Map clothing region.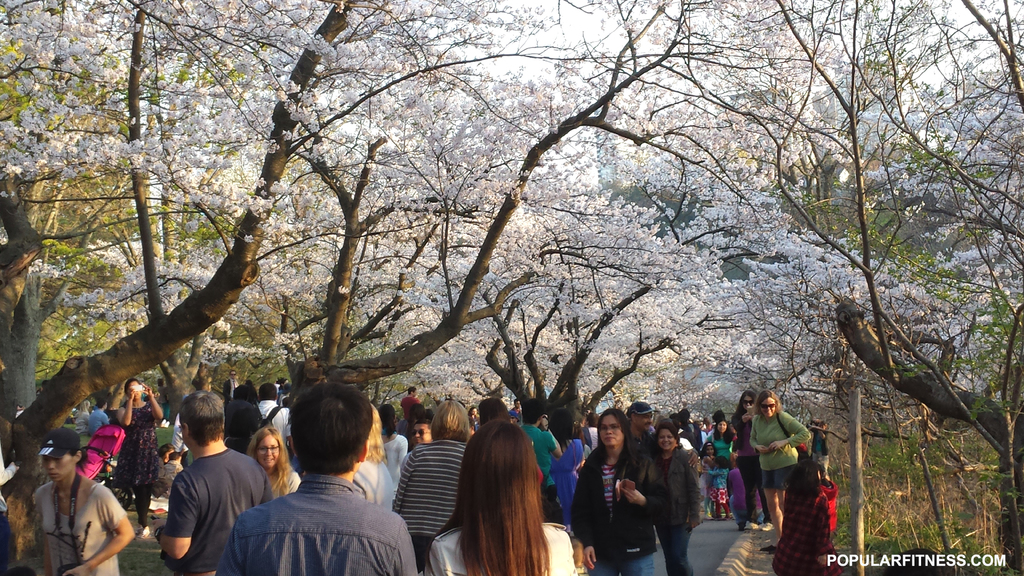
Mapped to bbox=(86, 408, 111, 438).
